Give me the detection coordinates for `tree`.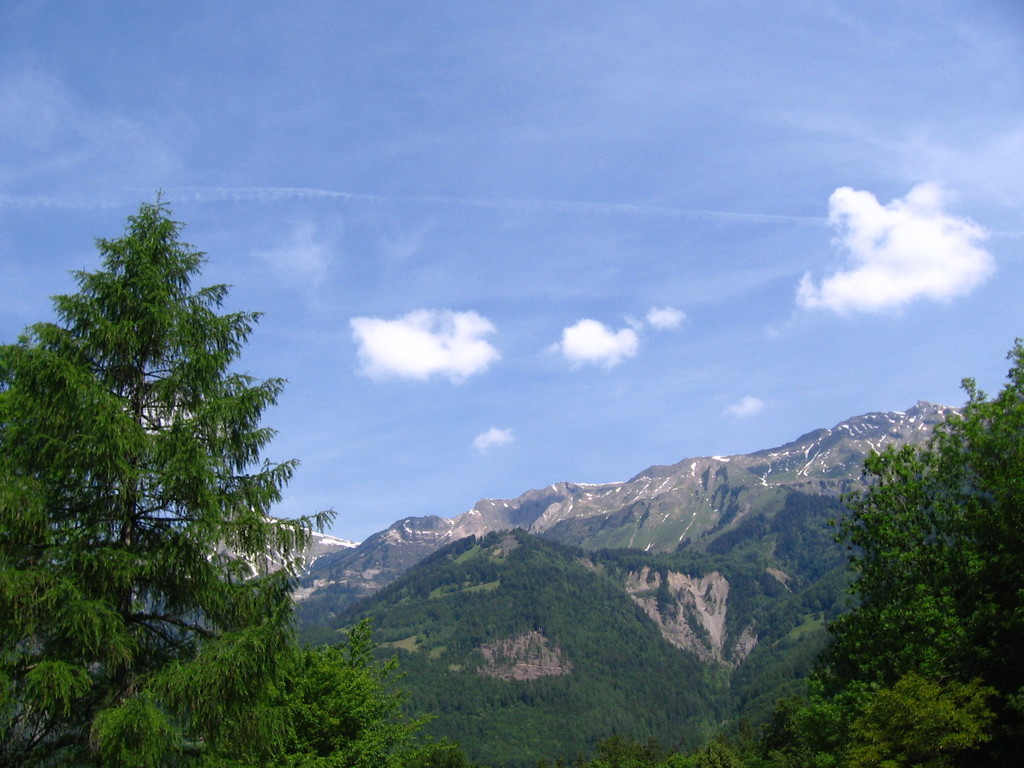
select_region(0, 186, 286, 767).
